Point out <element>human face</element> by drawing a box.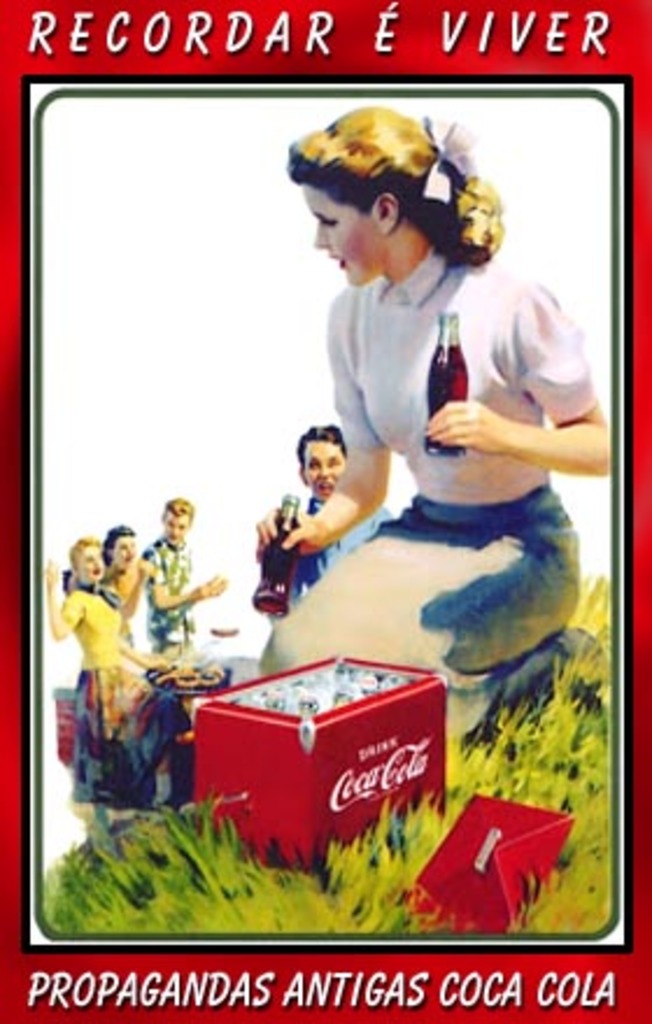
bbox=(114, 533, 137, 570).
